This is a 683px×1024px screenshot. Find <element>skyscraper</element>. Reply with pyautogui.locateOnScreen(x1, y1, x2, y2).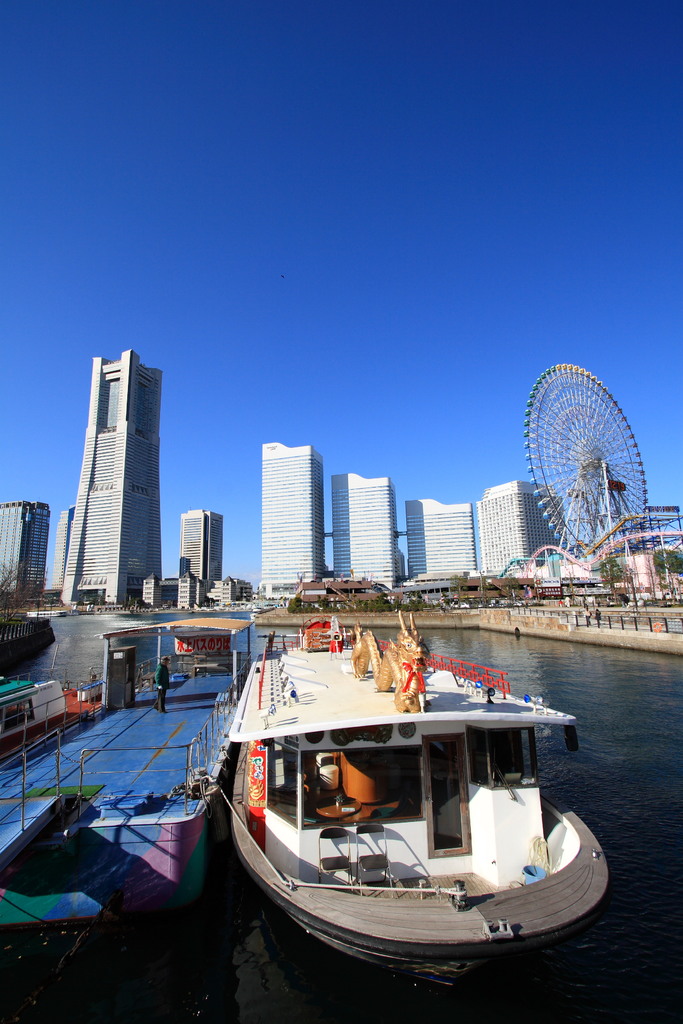
pyautogui.locateOnScreen(58, 360, 195, 600).
